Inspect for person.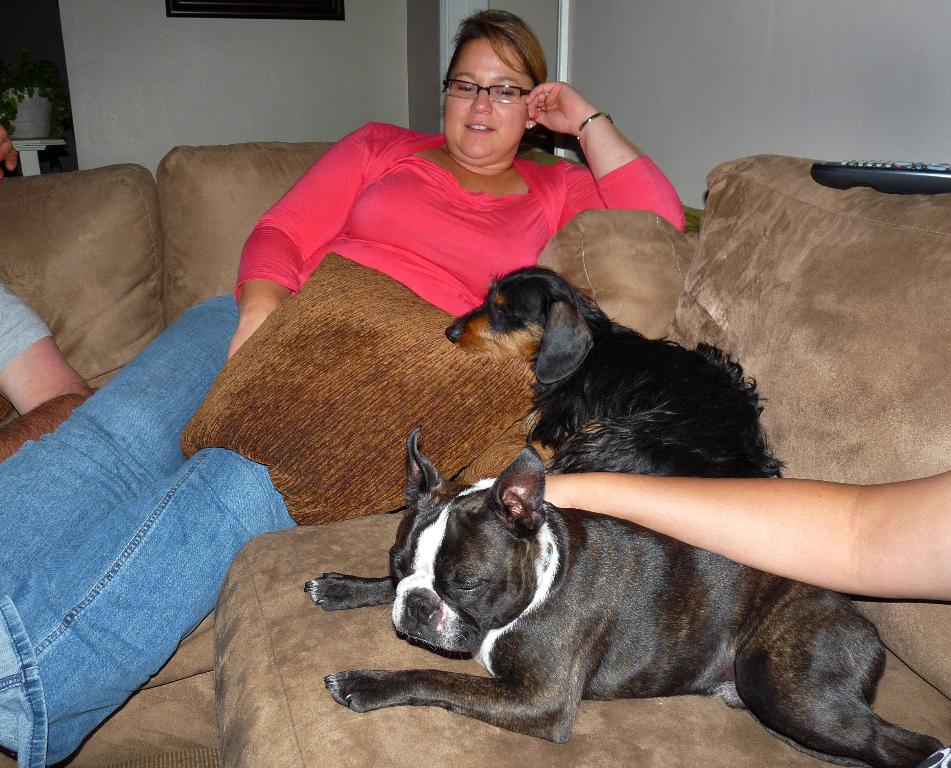
Inspection: Rect(0, 293, 97, 462).
